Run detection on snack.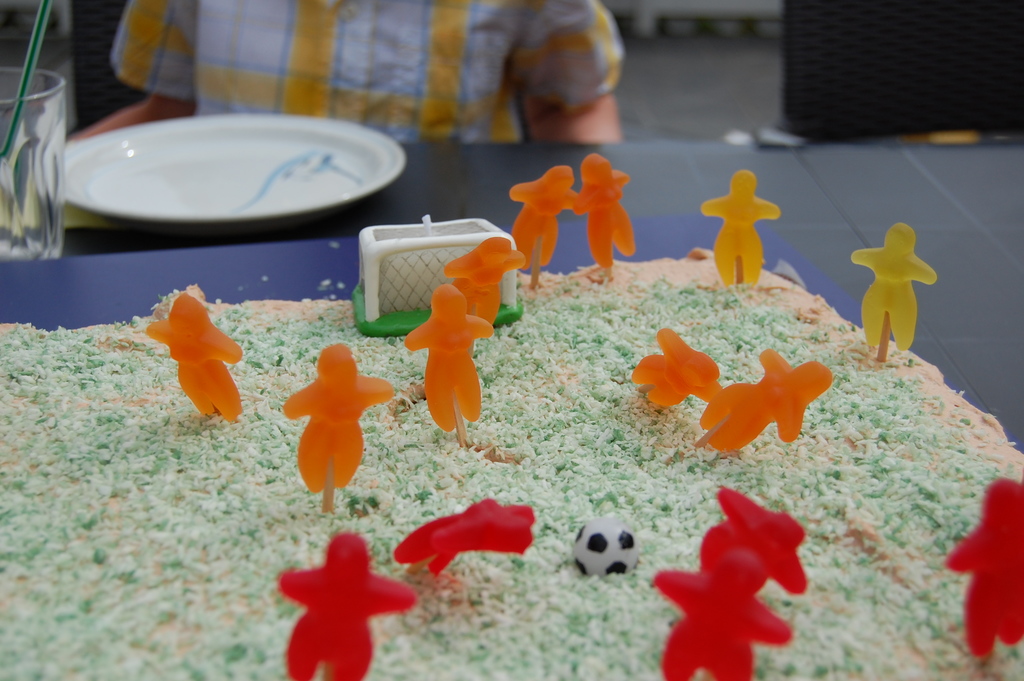
Result: l=511, t=165, r=578, b=270.
